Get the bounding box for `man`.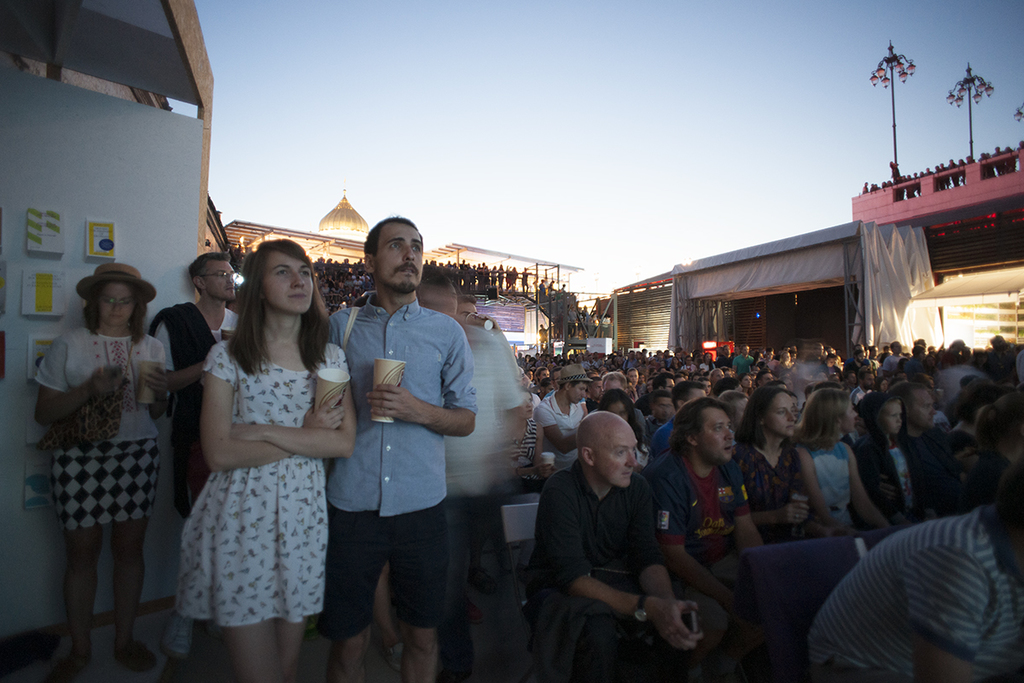
[870, 344, 881, 373].
